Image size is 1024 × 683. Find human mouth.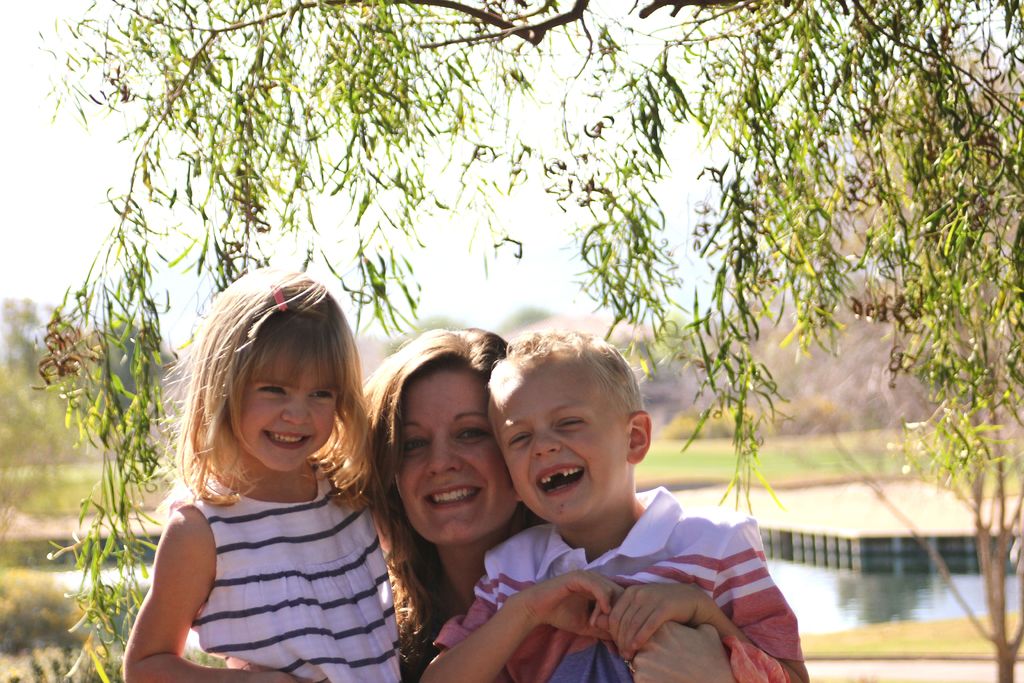
x1=424, y1=476, x2=484, y2=510.
